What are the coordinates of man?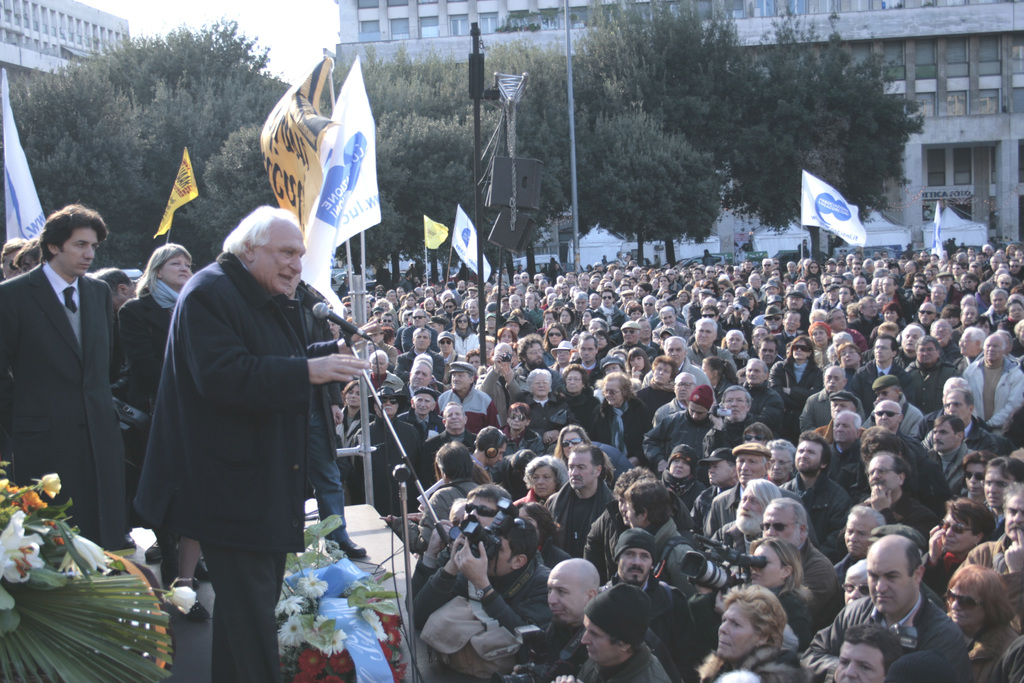
box(525, 285, 550, 328).
